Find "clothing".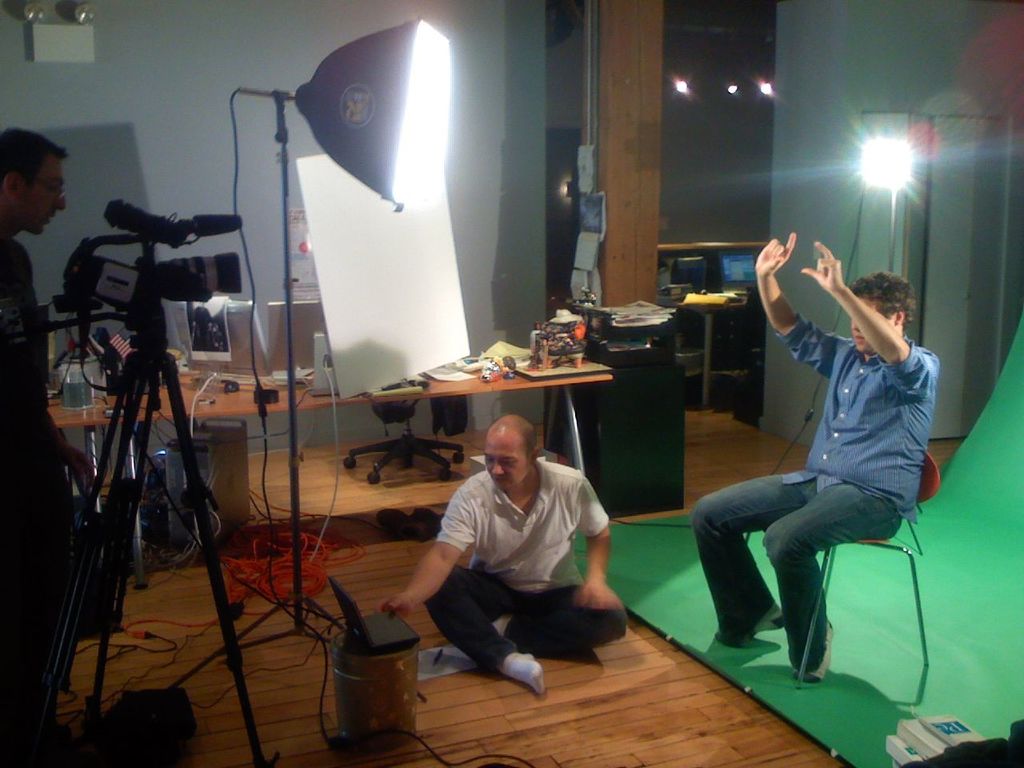
bbox(0, 240, 70, 767).
